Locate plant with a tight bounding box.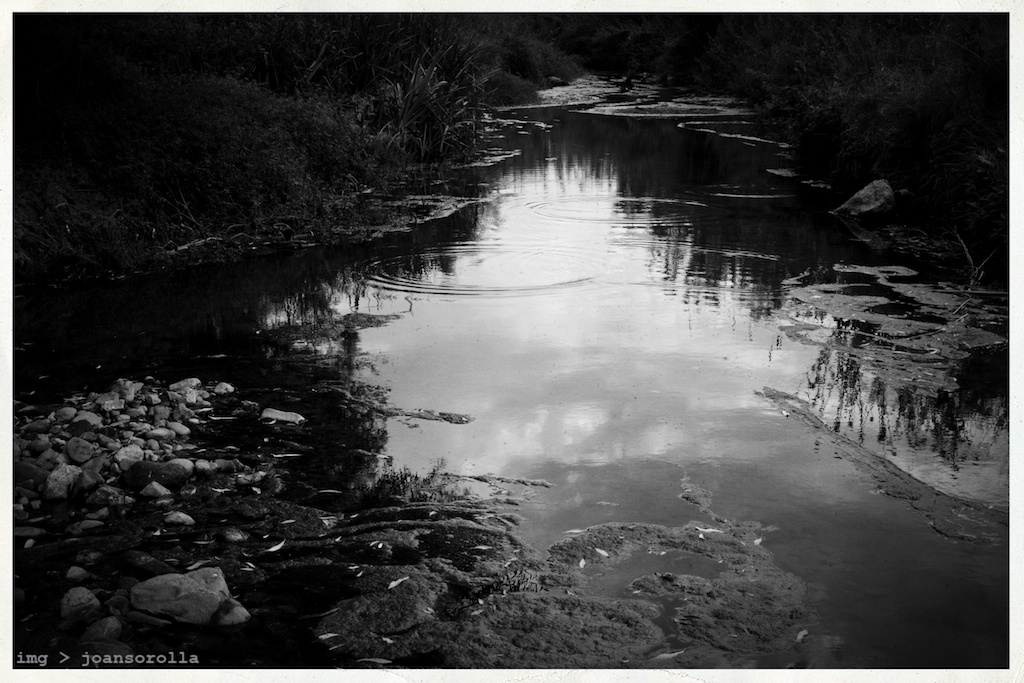
select_region(954, 226, 983, 307).
